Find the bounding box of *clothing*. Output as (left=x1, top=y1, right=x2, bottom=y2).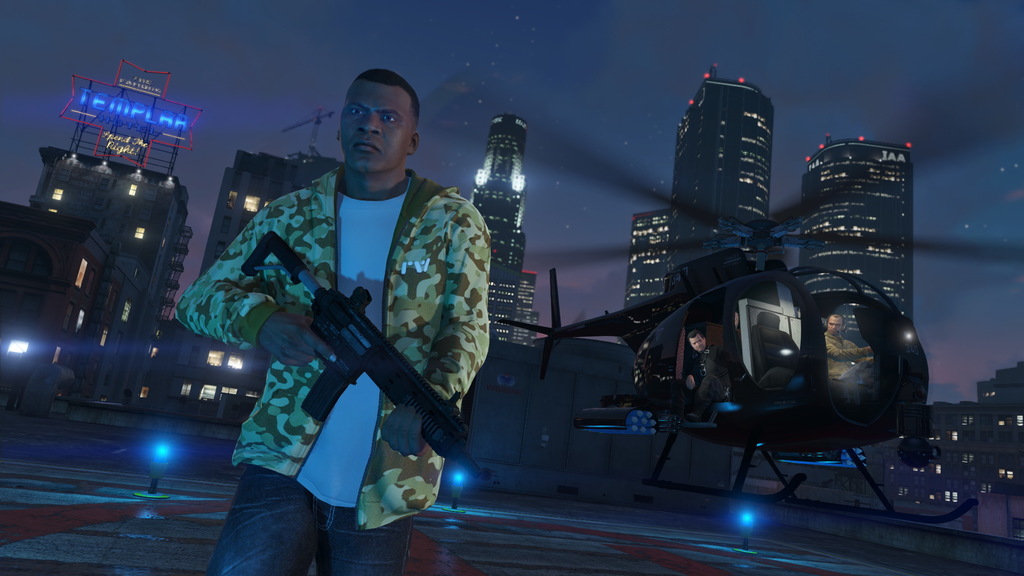
(left=686, top=348, right=726, bottom=413).
